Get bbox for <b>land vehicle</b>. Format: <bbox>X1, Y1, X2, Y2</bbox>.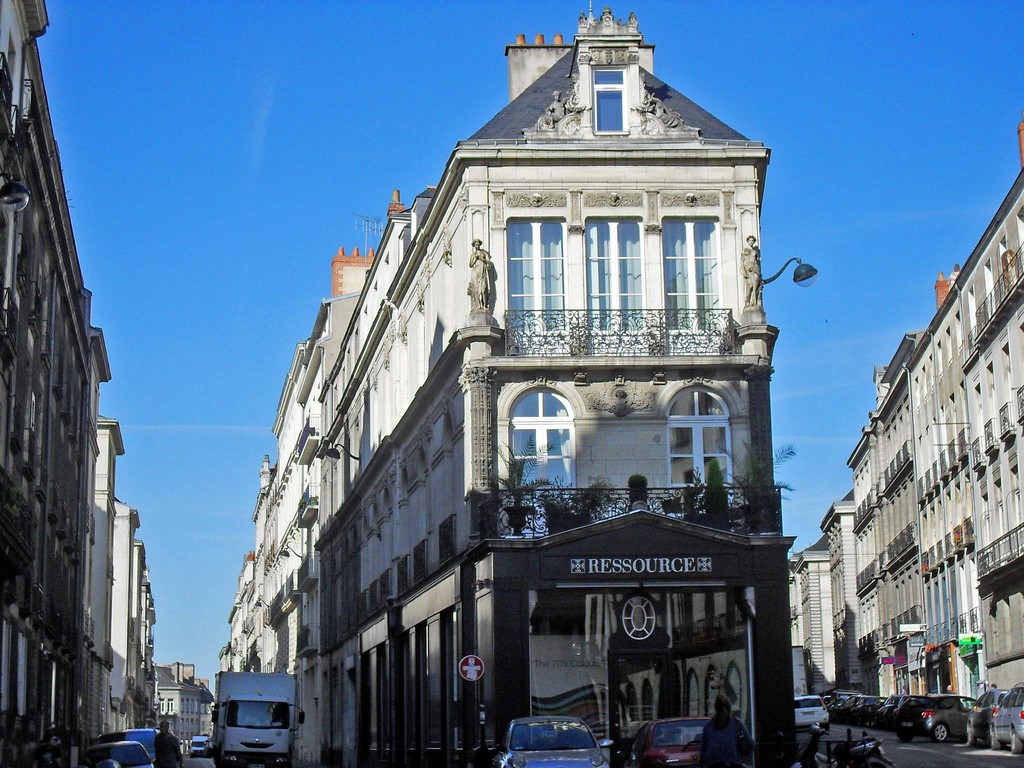
<bbox>189, 733, 207, 757</bbox>.
